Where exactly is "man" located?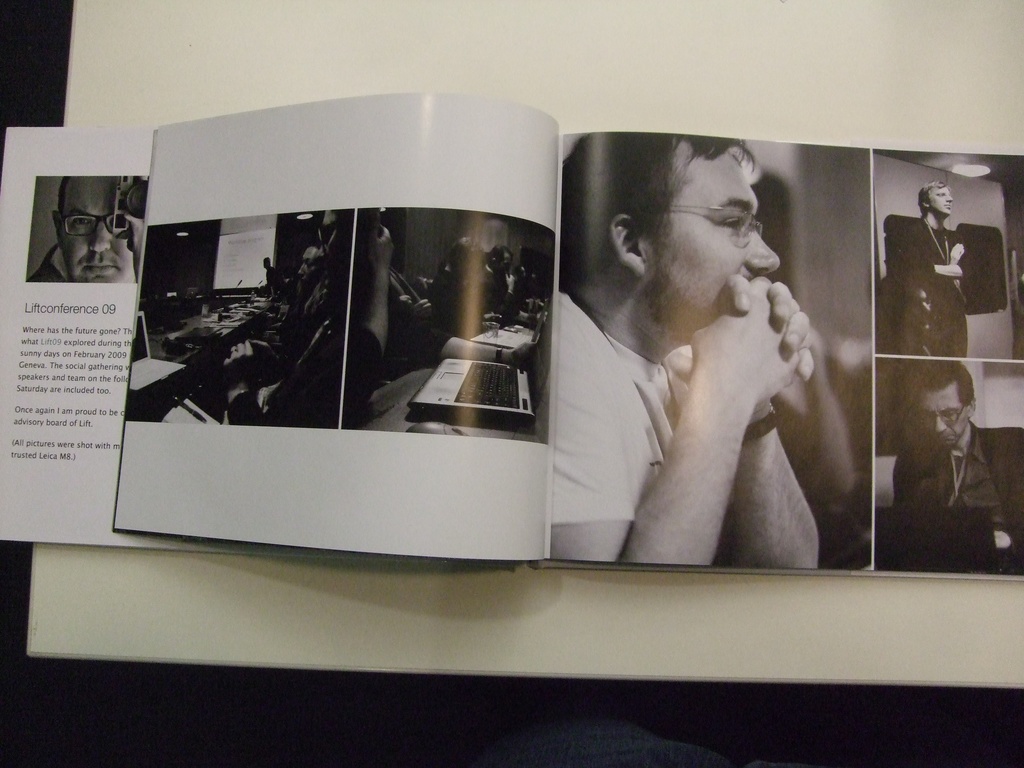
Its bounding box is (219,241,312,365).
